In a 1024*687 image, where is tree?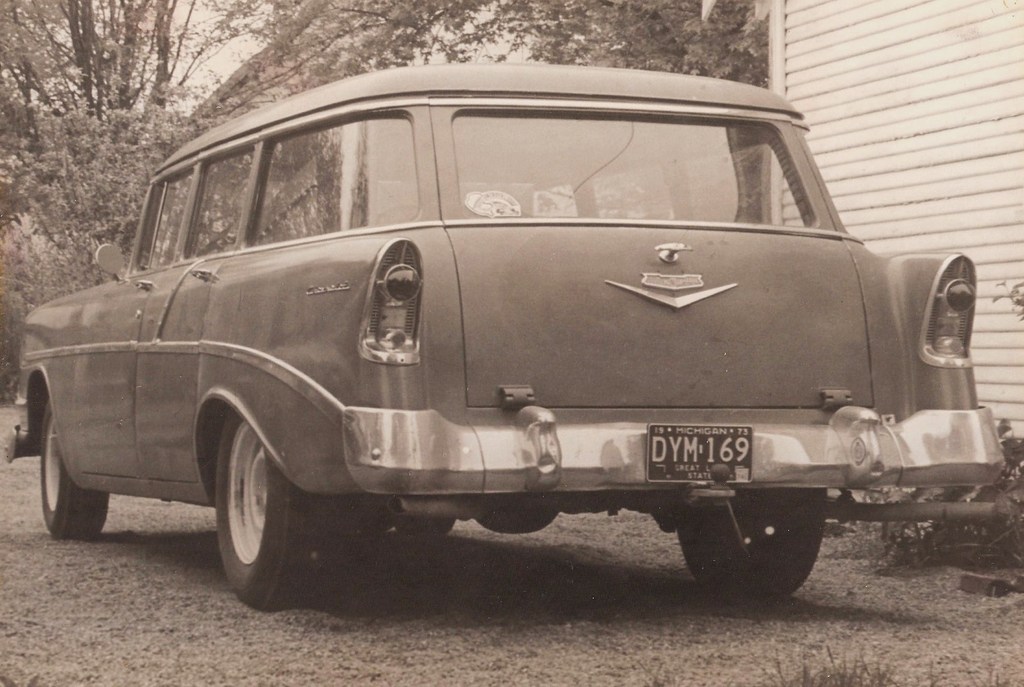
box=[0, 0, 529, 386].
